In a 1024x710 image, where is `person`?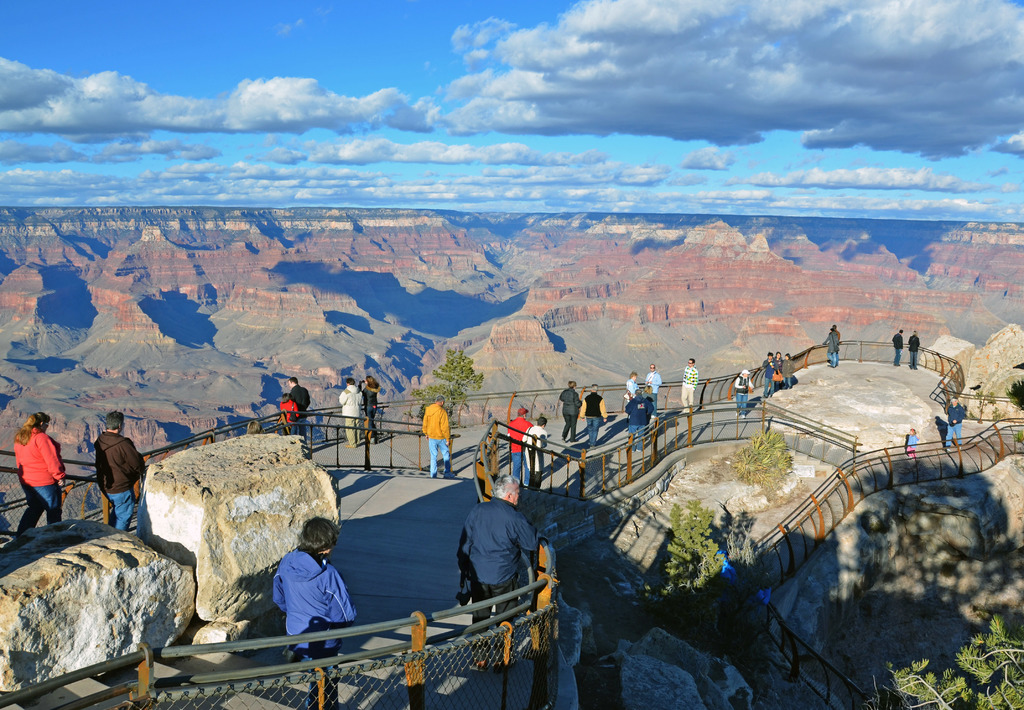
l=943, t=396, r=963, b=449.
